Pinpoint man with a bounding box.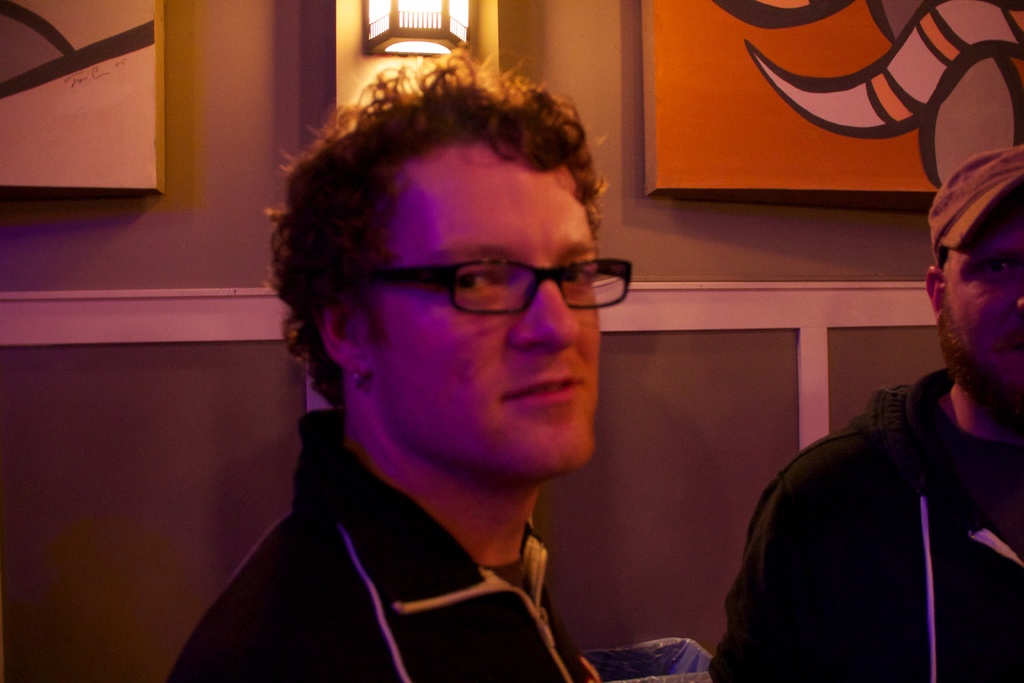
{"left": 708, "top": 144, "right": 1023, "bottom": 682}.
